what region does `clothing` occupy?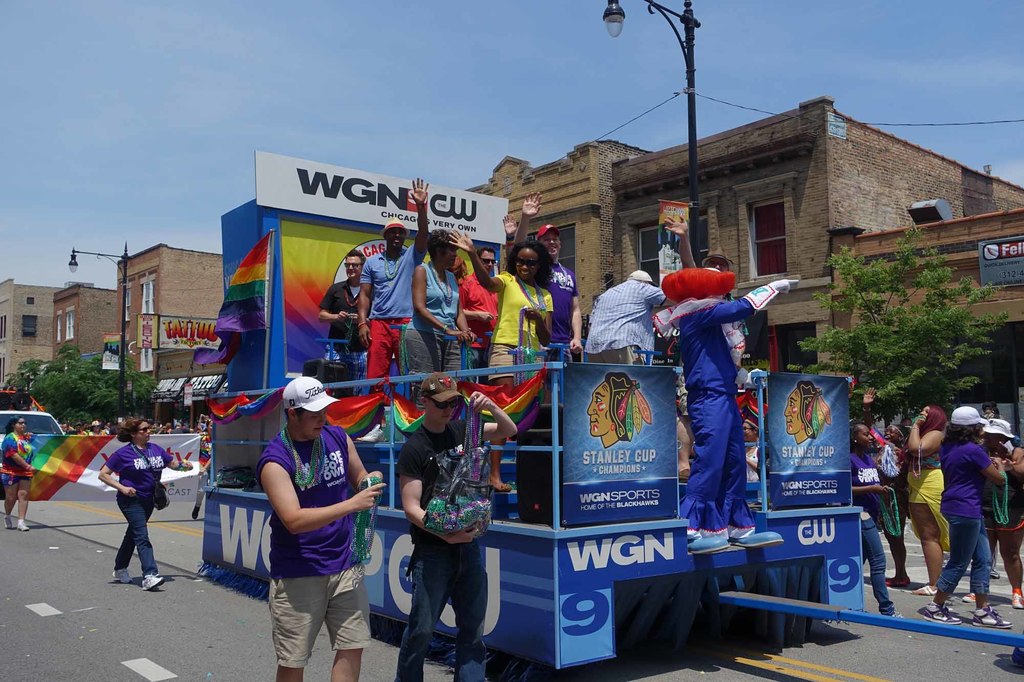
locate(248, 386, 378, 664).
